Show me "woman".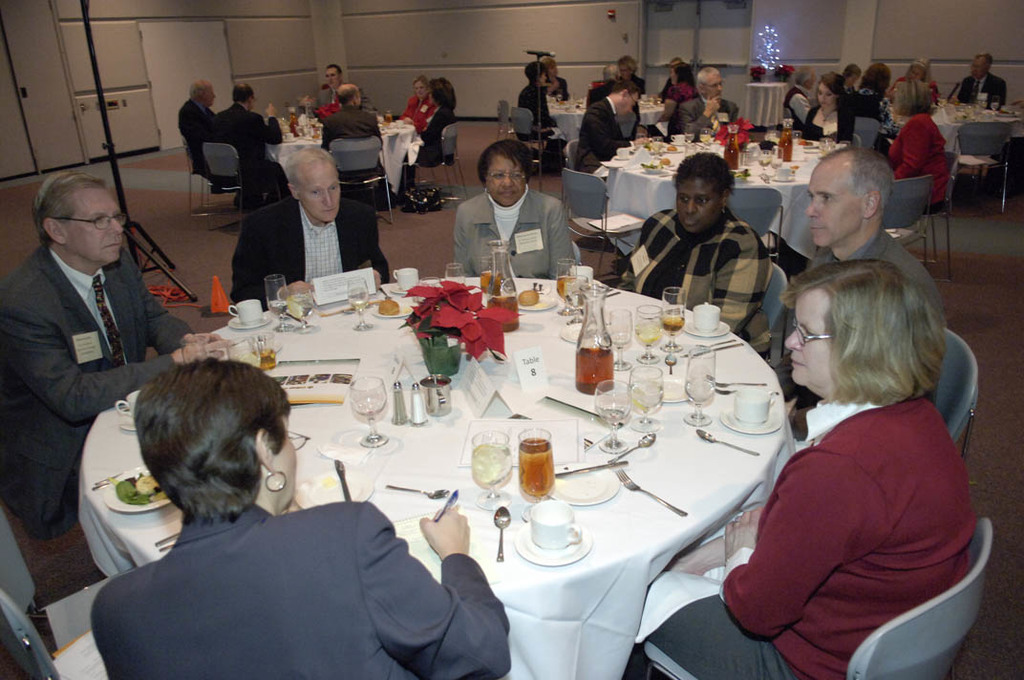
"woman" is here: box(456, 140, 582, 281).
